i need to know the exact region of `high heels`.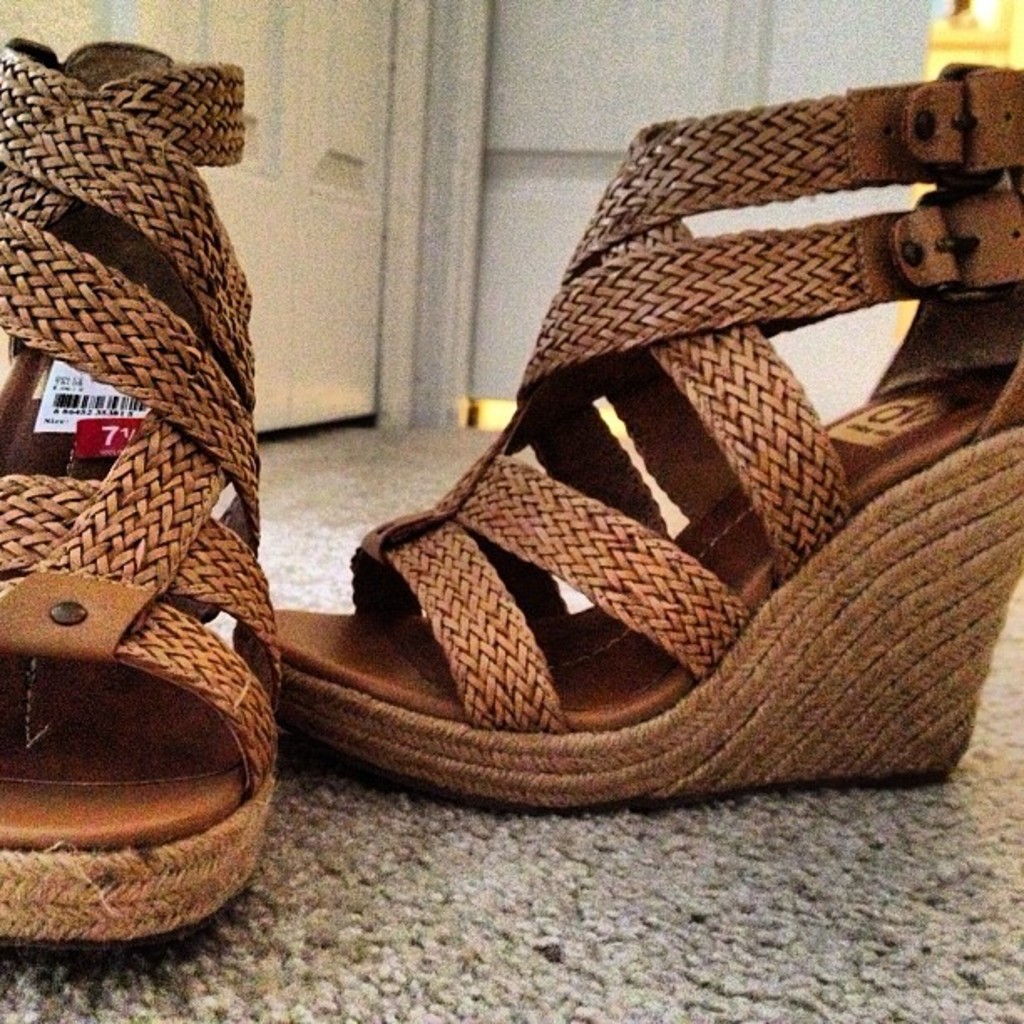
Region: <bbox>231, 67, 1022, 817</bbox>.
